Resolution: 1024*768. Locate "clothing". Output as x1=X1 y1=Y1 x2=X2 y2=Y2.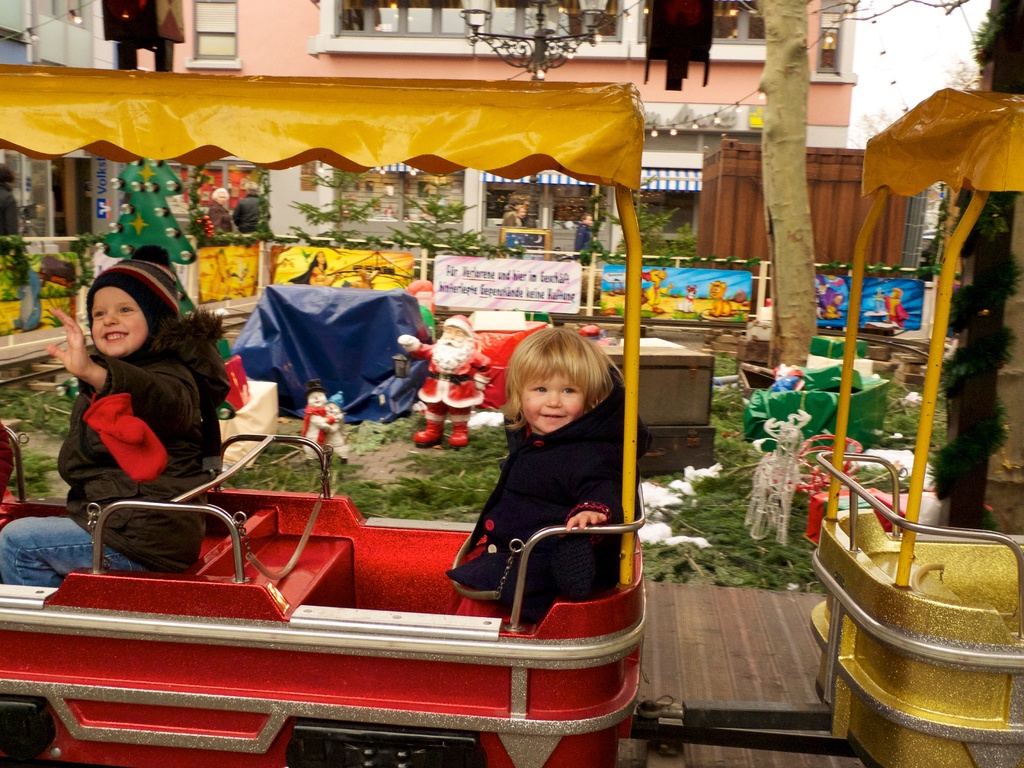
x1=0 y1=321 x2=234 y2=586.
